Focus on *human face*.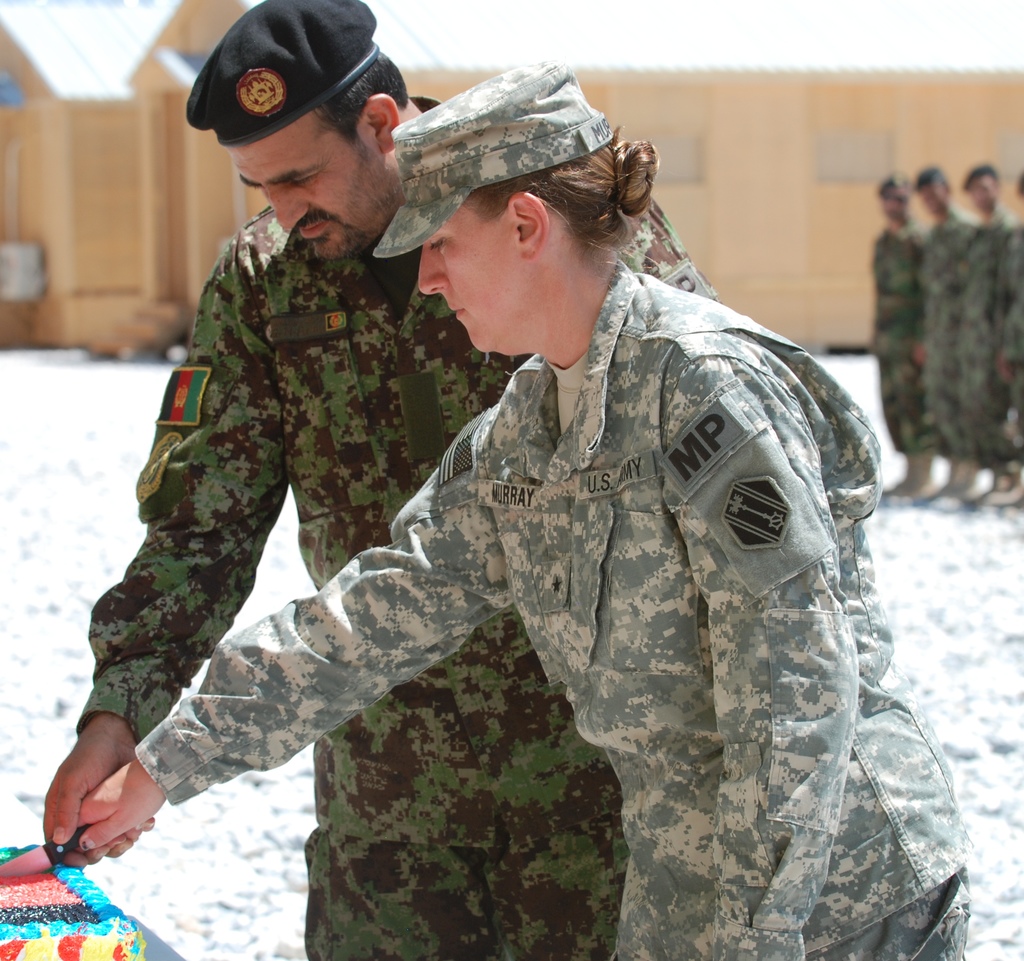
Focused at rect(884, 188, 910, 215).
